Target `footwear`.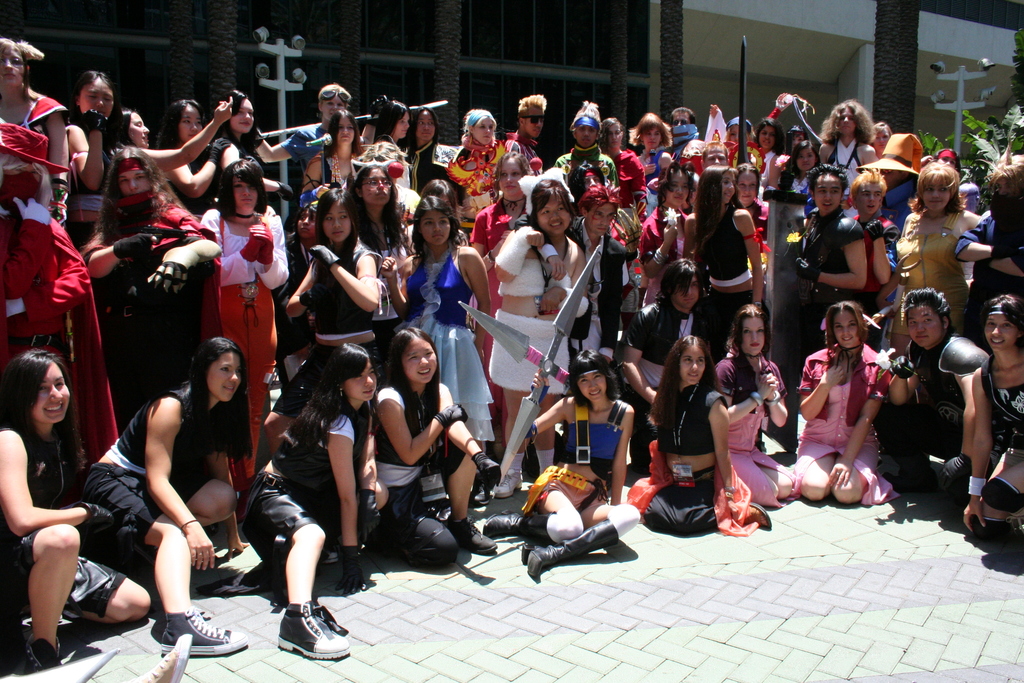
Target region: bbox(493, 467, 522, 498).
